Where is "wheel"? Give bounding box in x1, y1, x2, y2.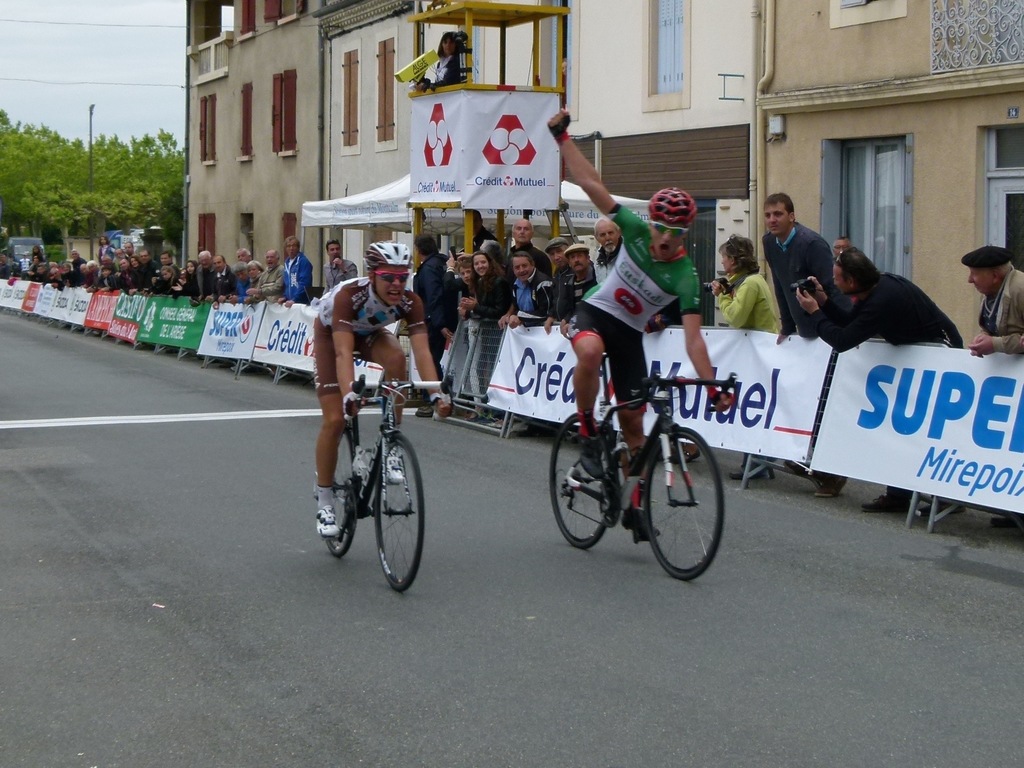
652, 417, 719, 582.
